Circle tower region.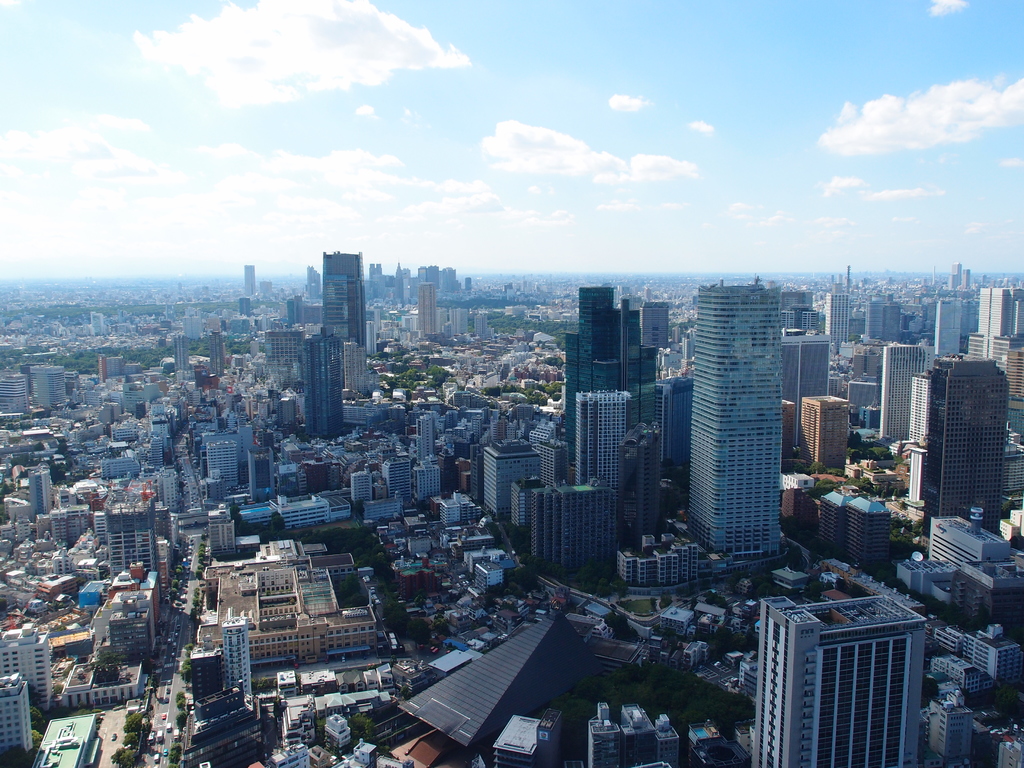
Region: [x1=383, y1=454, x2=410, y2=509].
